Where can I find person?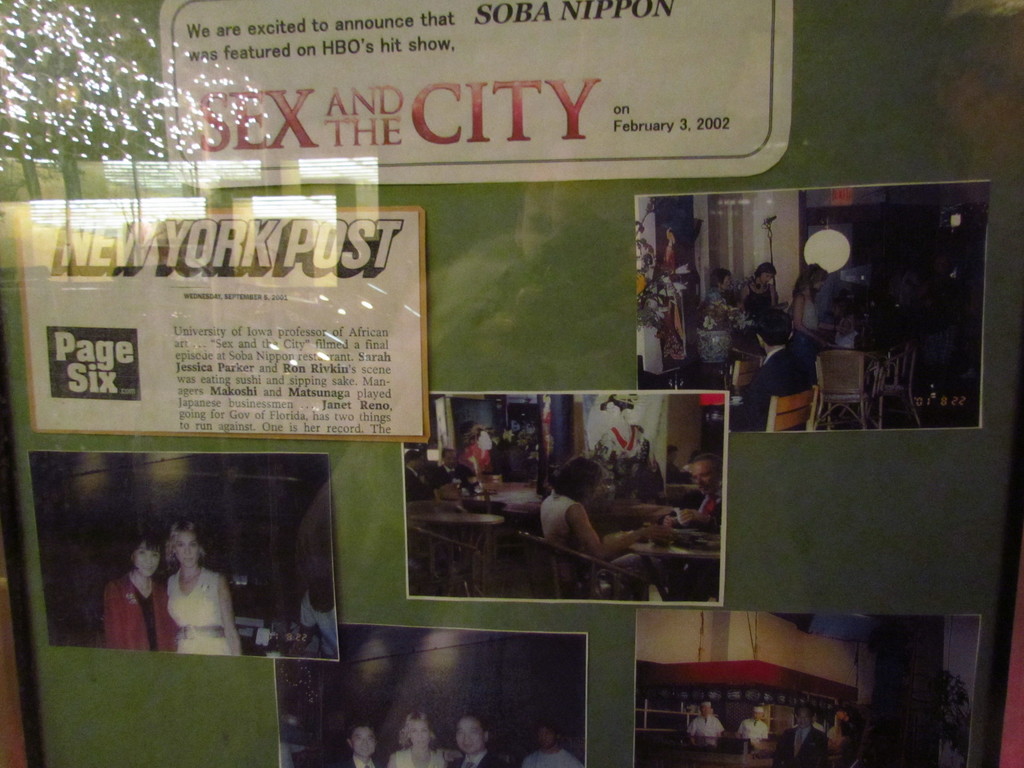
You can find it at region(384, 707, 451, 767).
